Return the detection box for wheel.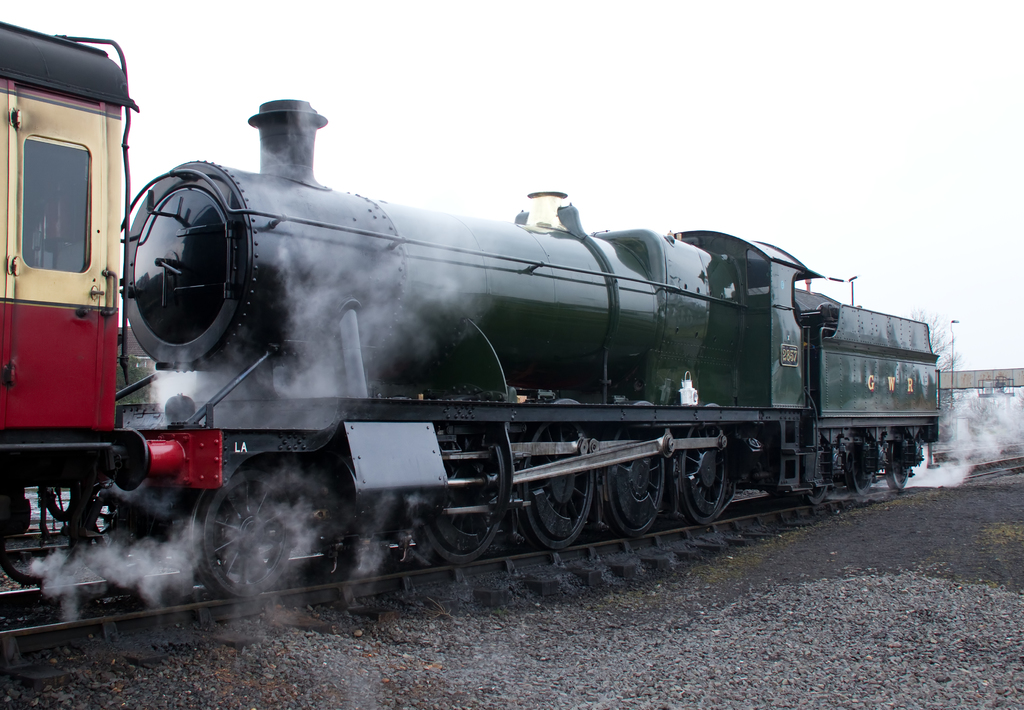
[189, 465, 301, 599].
